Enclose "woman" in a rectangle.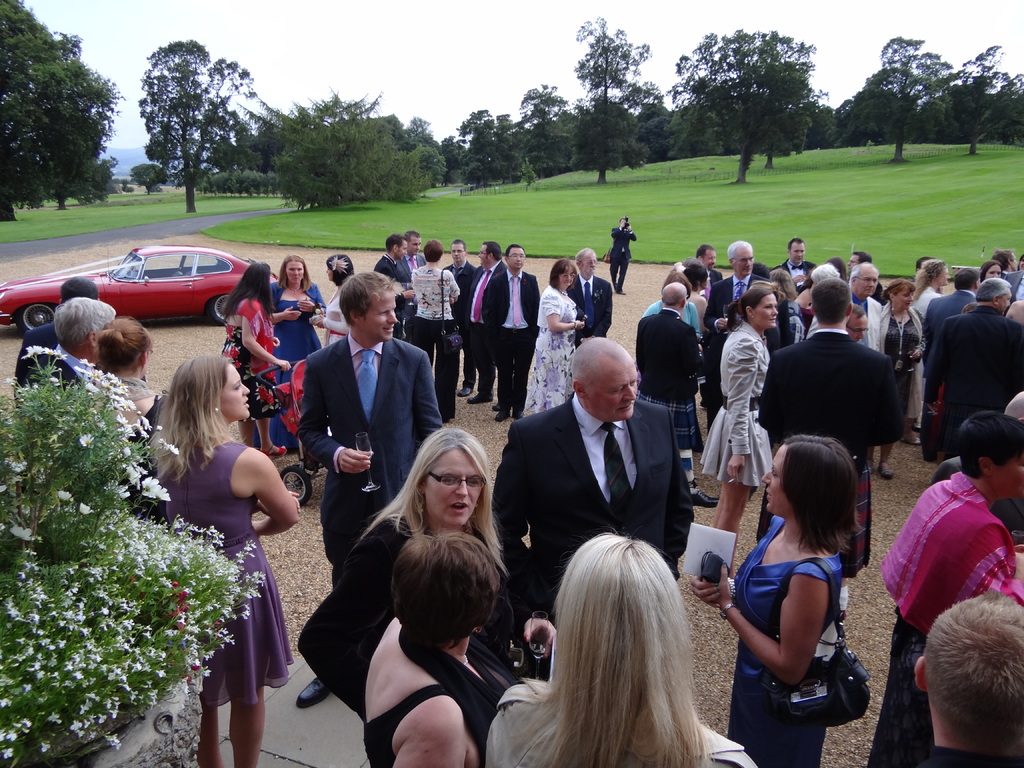
BBox(711, 415, 882, 754).
